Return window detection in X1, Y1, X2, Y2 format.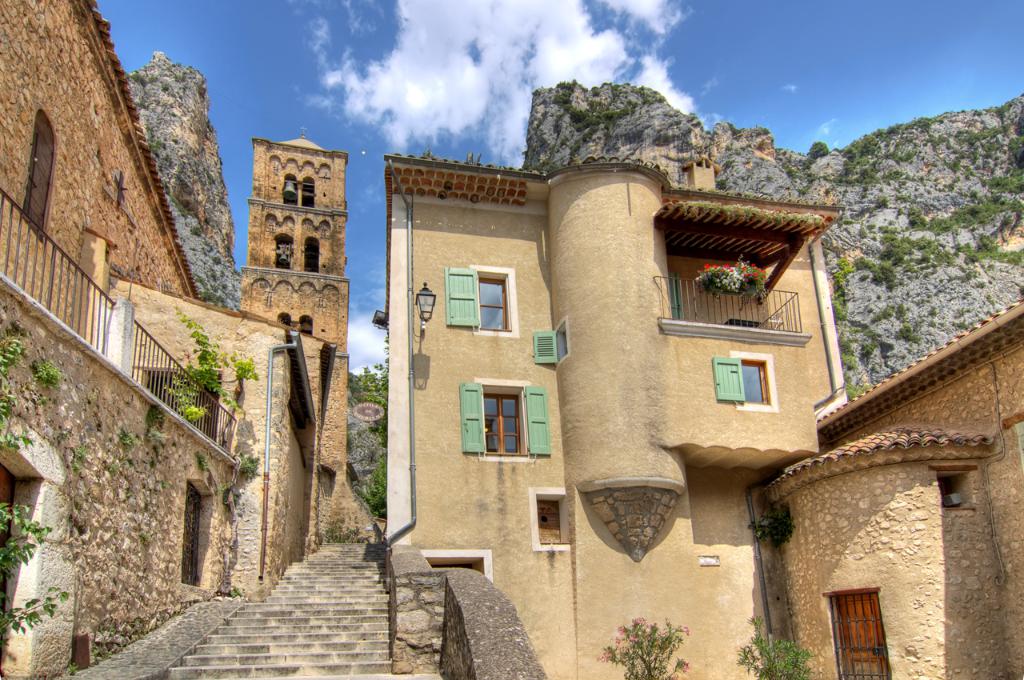
426, 549, 497, 590.
